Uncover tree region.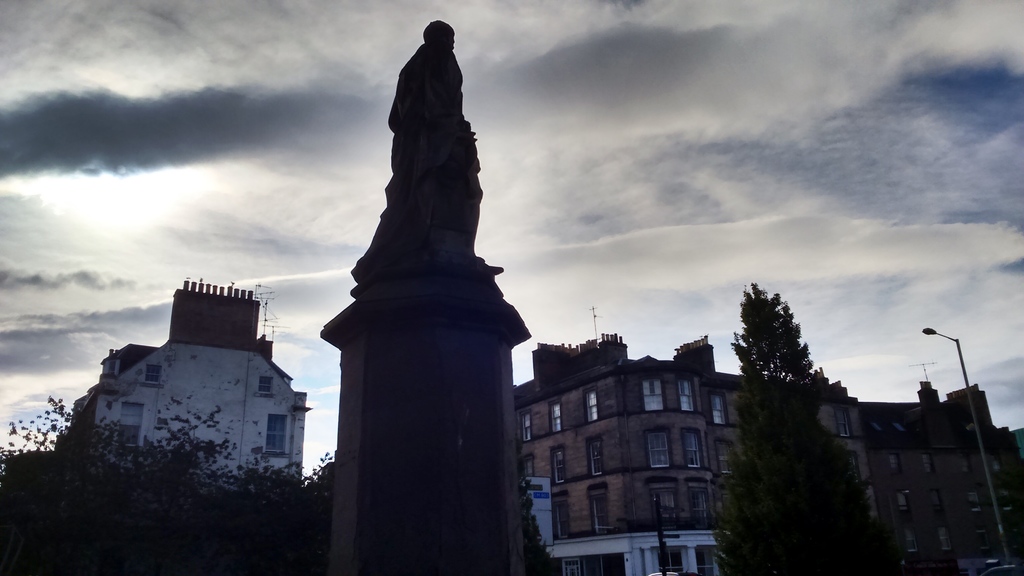
Uncovered: 0,382,352,575.
